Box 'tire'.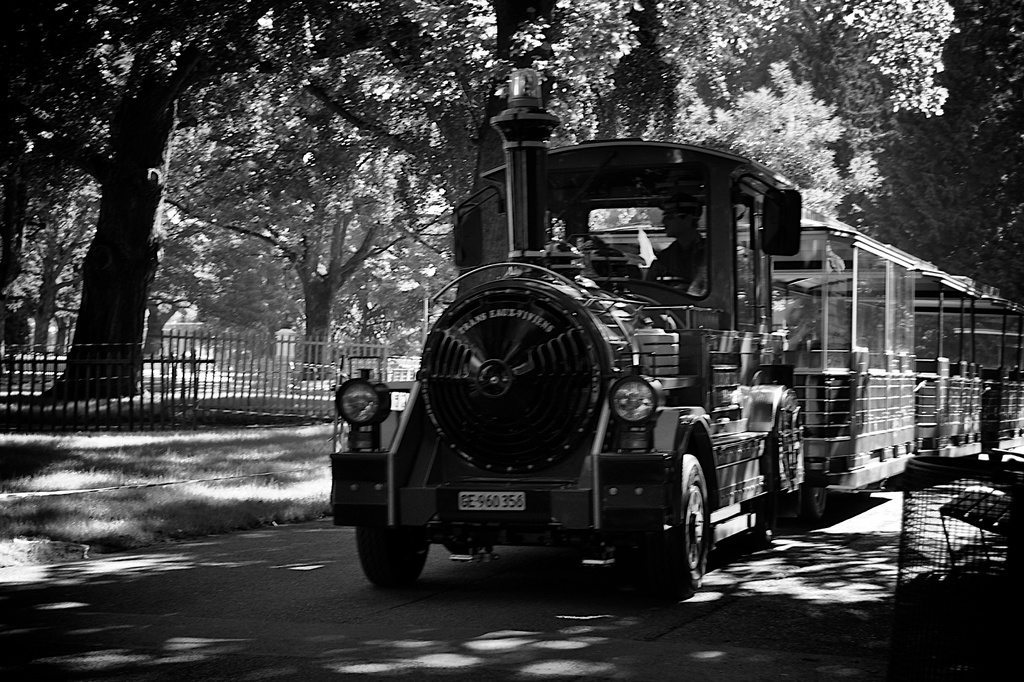
353:523:436:591.
